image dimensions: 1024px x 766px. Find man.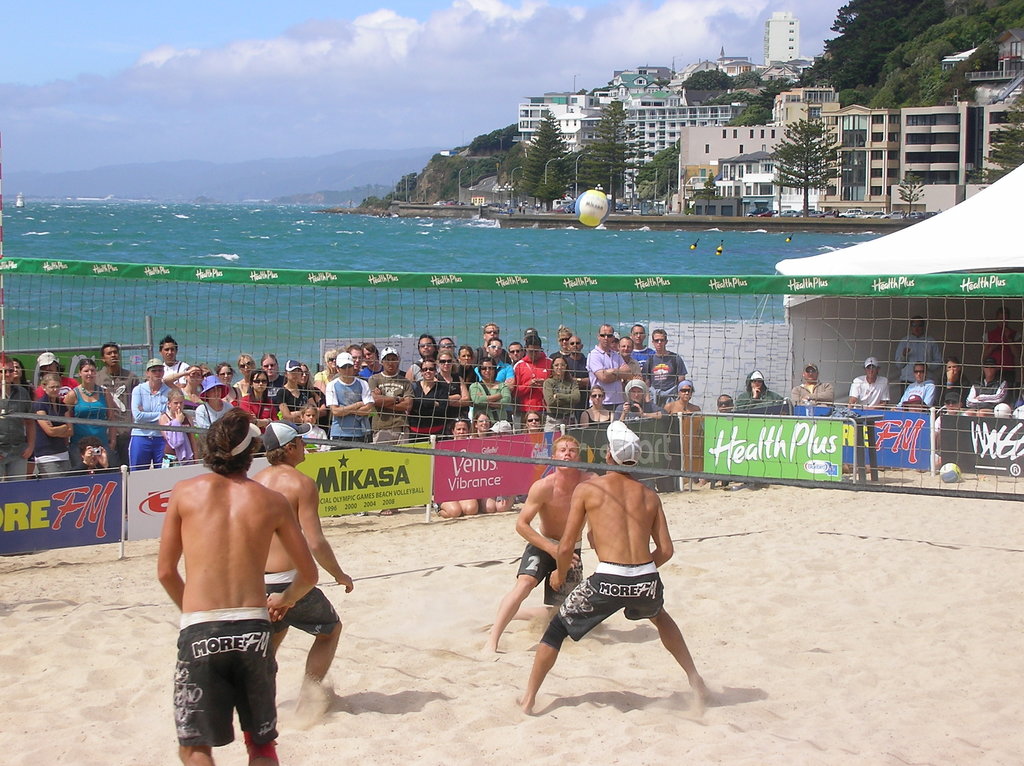
(790,364,833,410).
